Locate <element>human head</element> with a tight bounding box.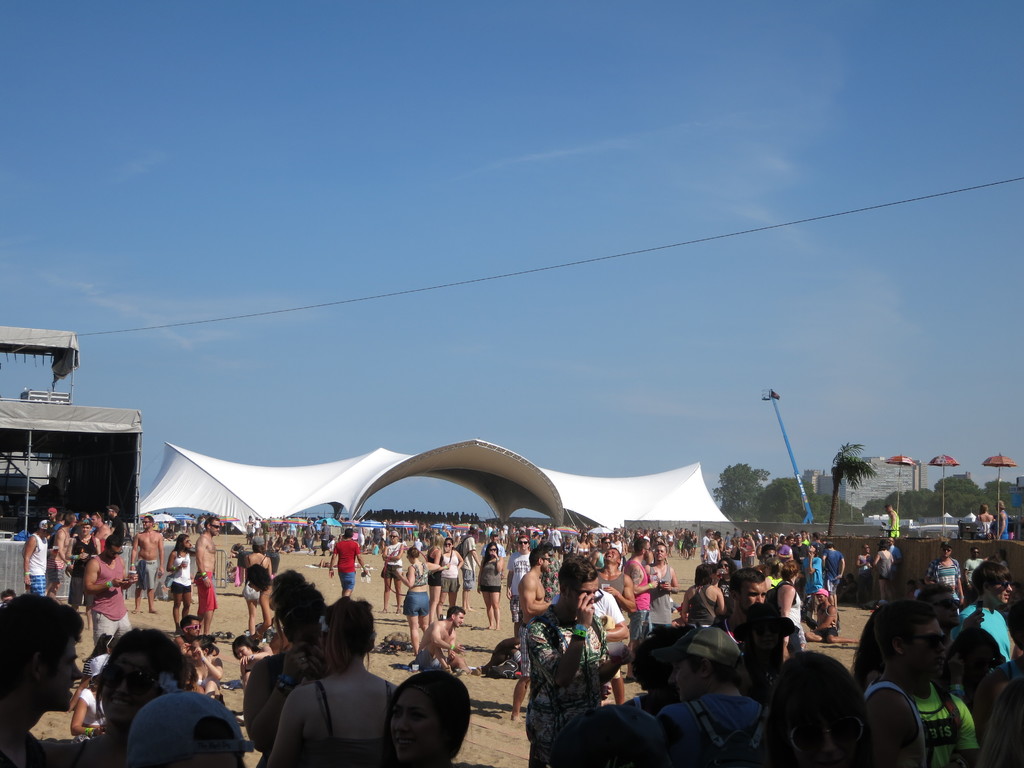
Rect(995, 544, 1006, 563).
